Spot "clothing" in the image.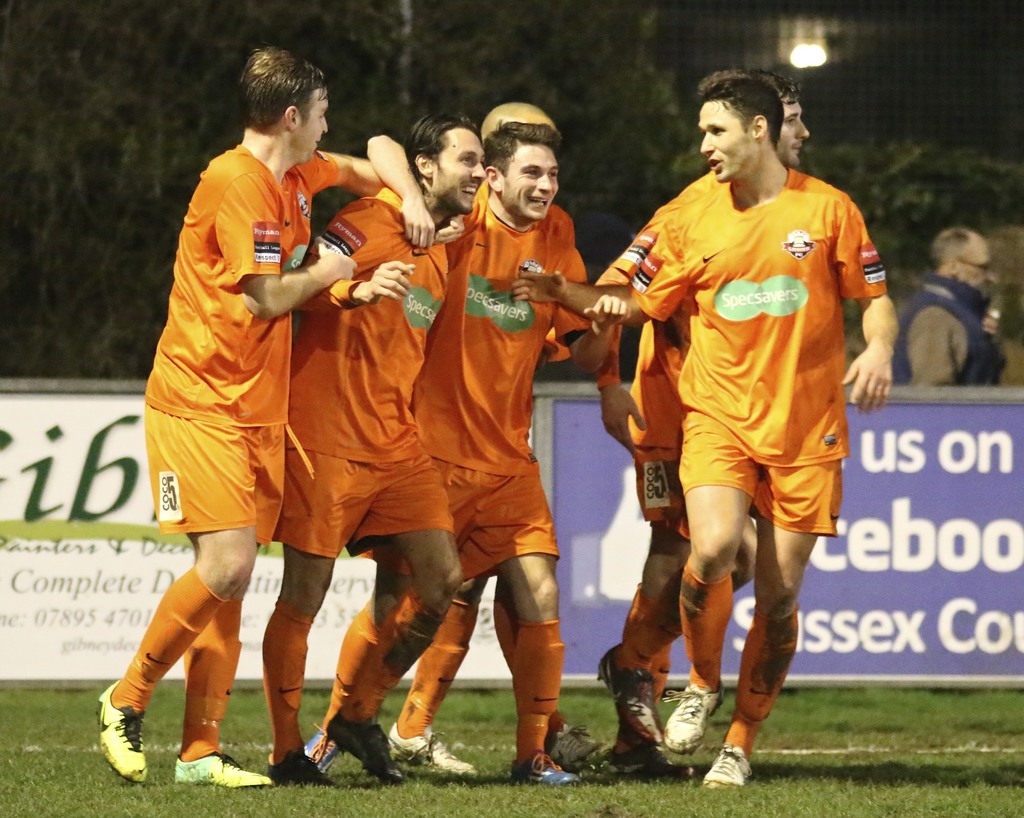
"clothing" found at Rect(631, 165, 885, 758).
